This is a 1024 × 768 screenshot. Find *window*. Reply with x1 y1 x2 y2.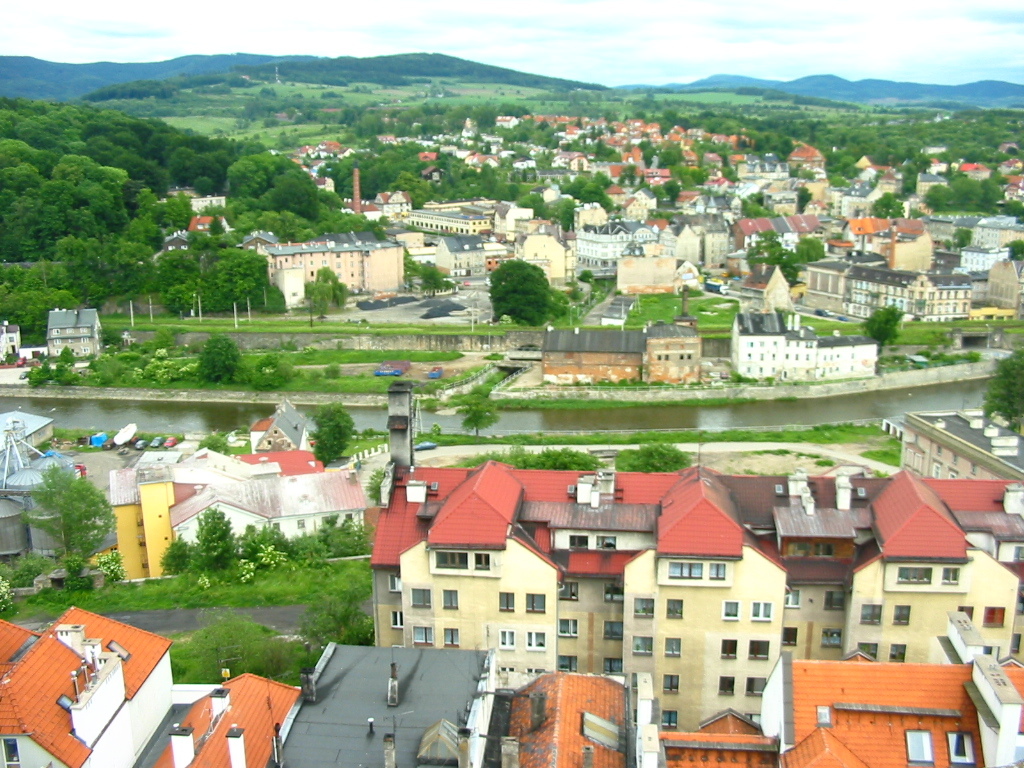
437 552 472 571.
